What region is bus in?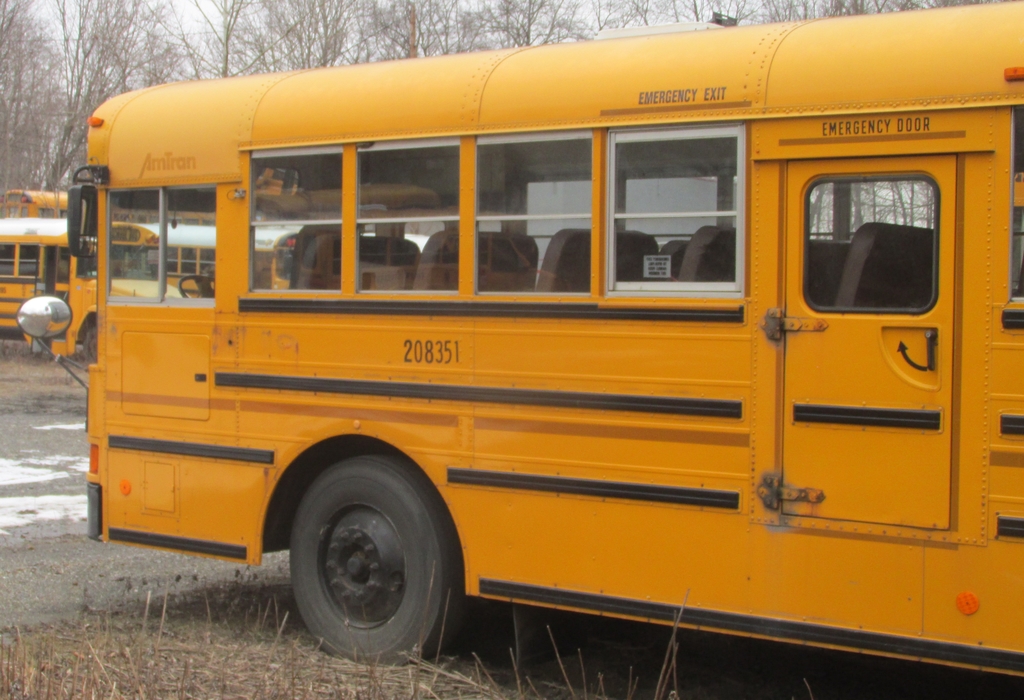
{"left": 102, "top": 217, "right": 286, "bottom": 301}.
